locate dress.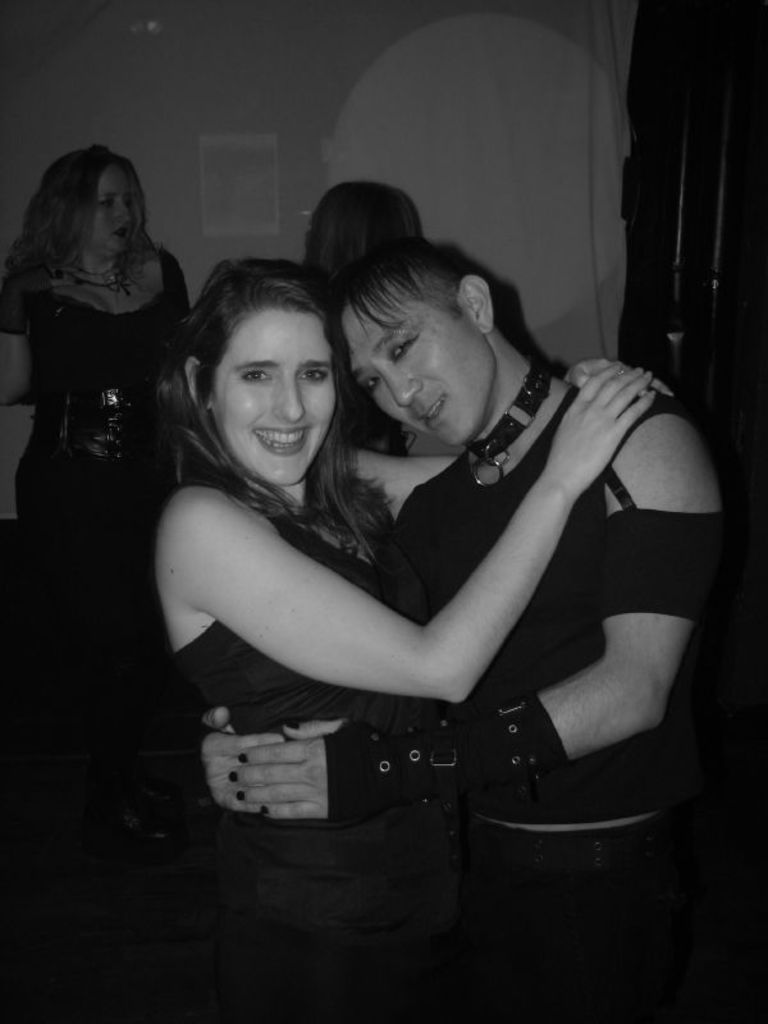
Bounding box: [x1=166, y1=520, x2=463, y2=1023].
